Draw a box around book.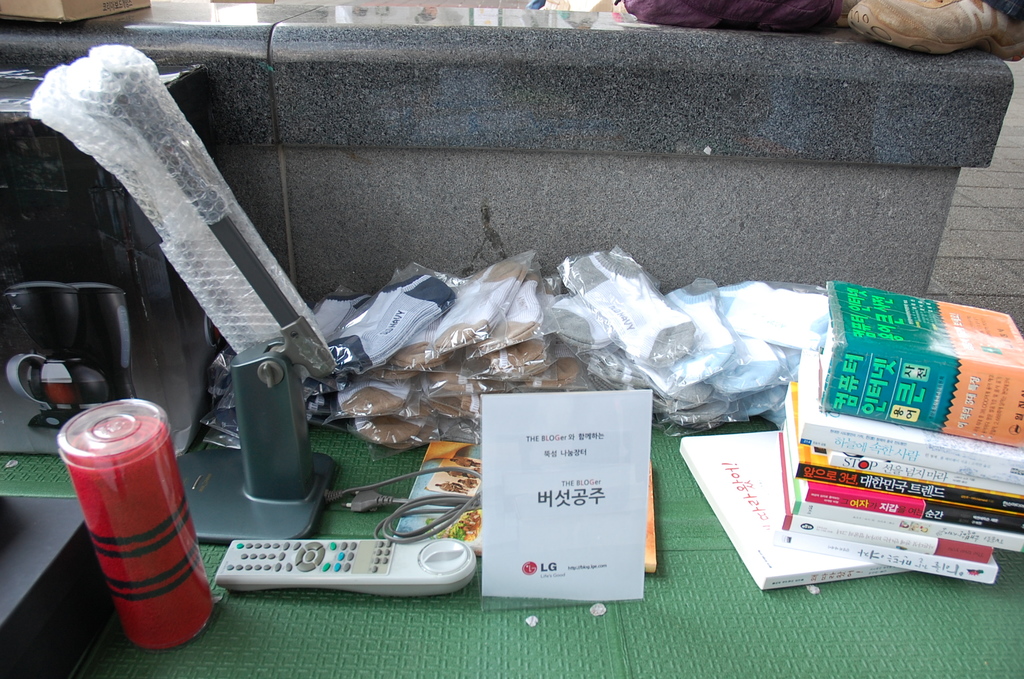
{"left": 811, "top": 282, "right": 1023, "bottom": 444}.
